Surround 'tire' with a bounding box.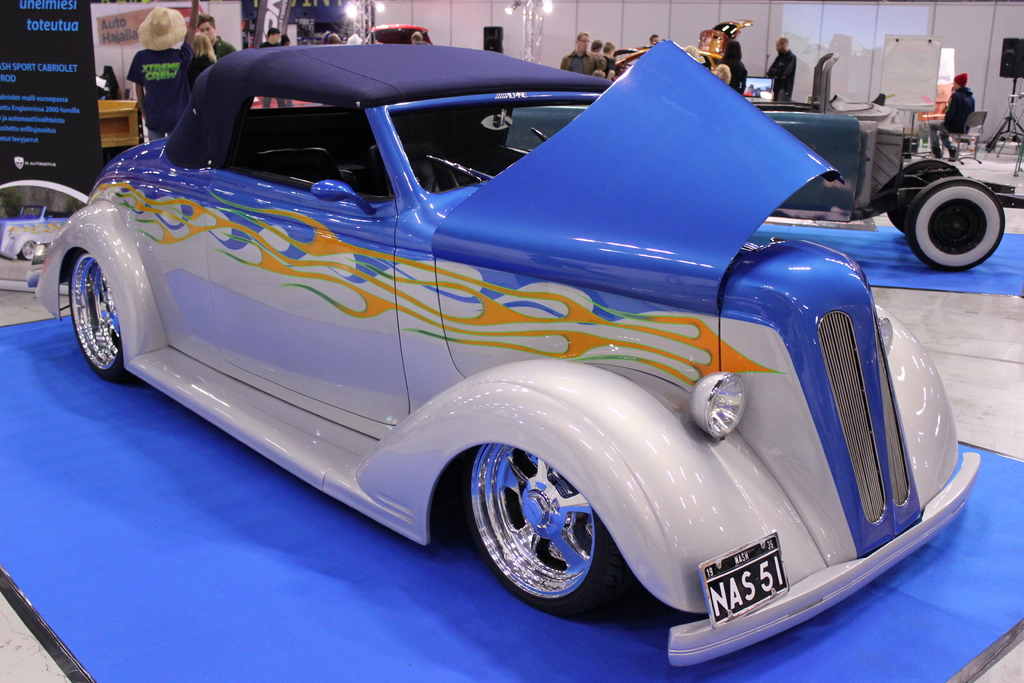
(left=19, top=243, right=34, bottom=261).
